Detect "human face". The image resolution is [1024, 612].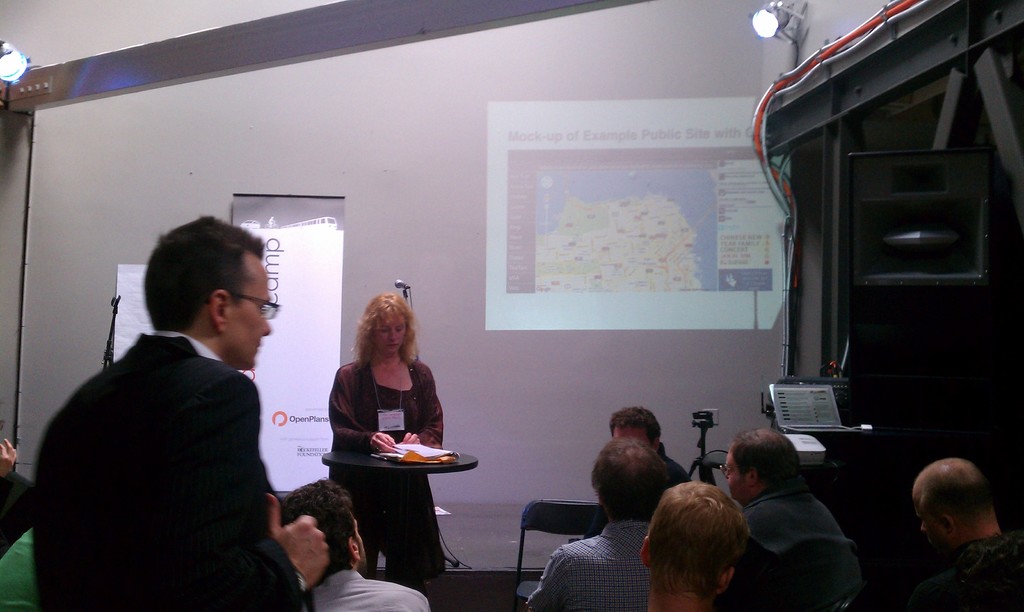
(left=227, top=263, right=271, bottom=369).
